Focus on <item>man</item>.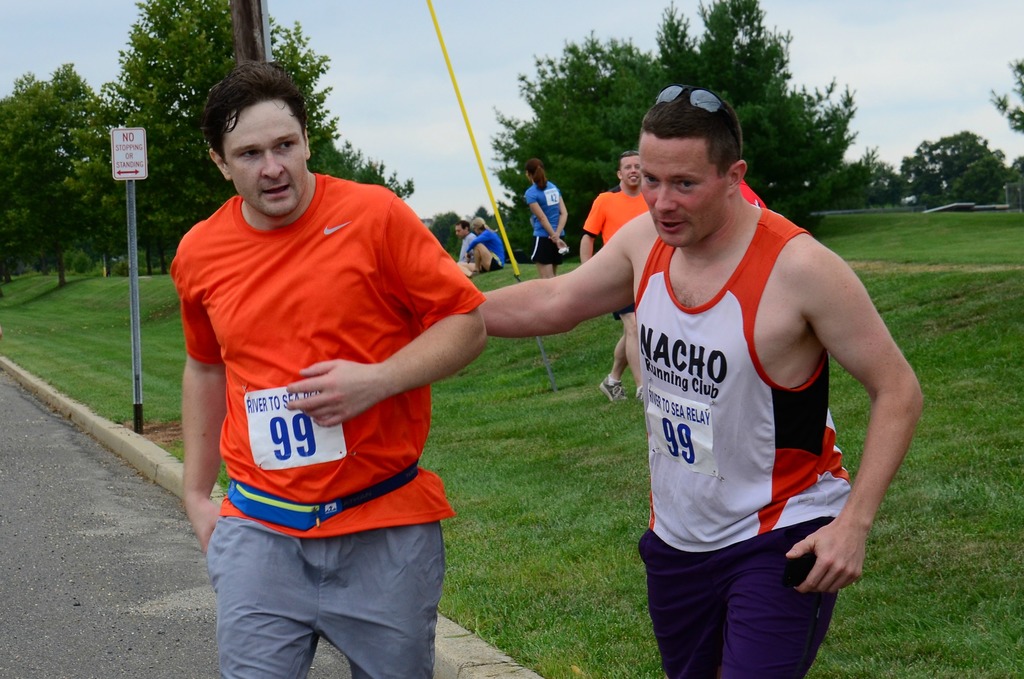
Focused at l=464, t=215, r=505, b=271.
